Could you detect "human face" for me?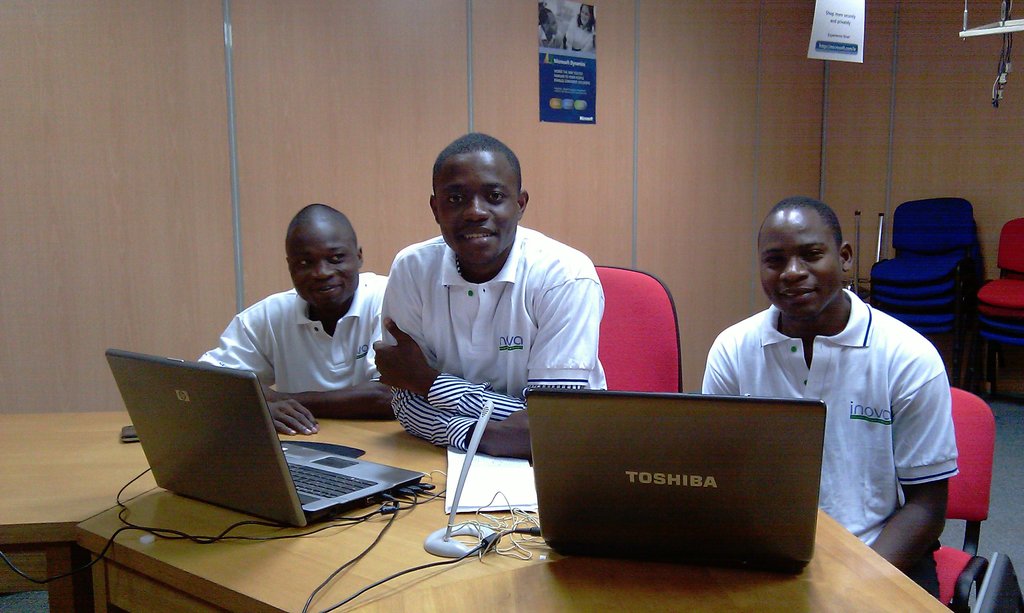
Detection result: region(579, 7, 594, 24).
